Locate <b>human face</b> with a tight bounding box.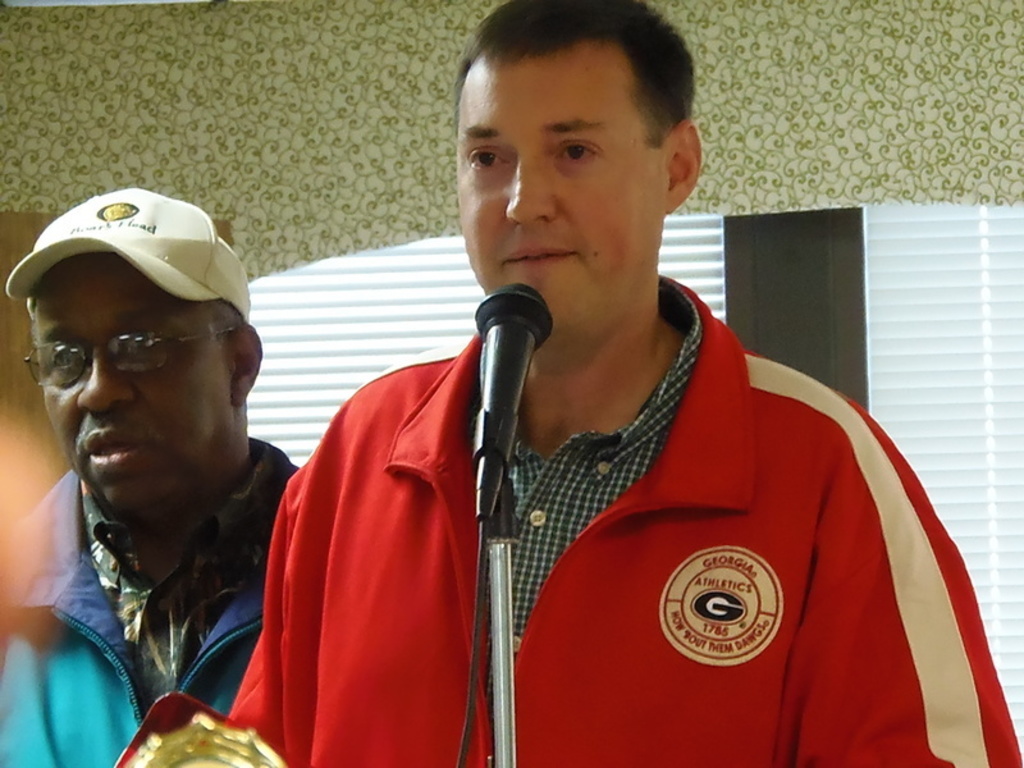
[454, 63, 666, 346].
